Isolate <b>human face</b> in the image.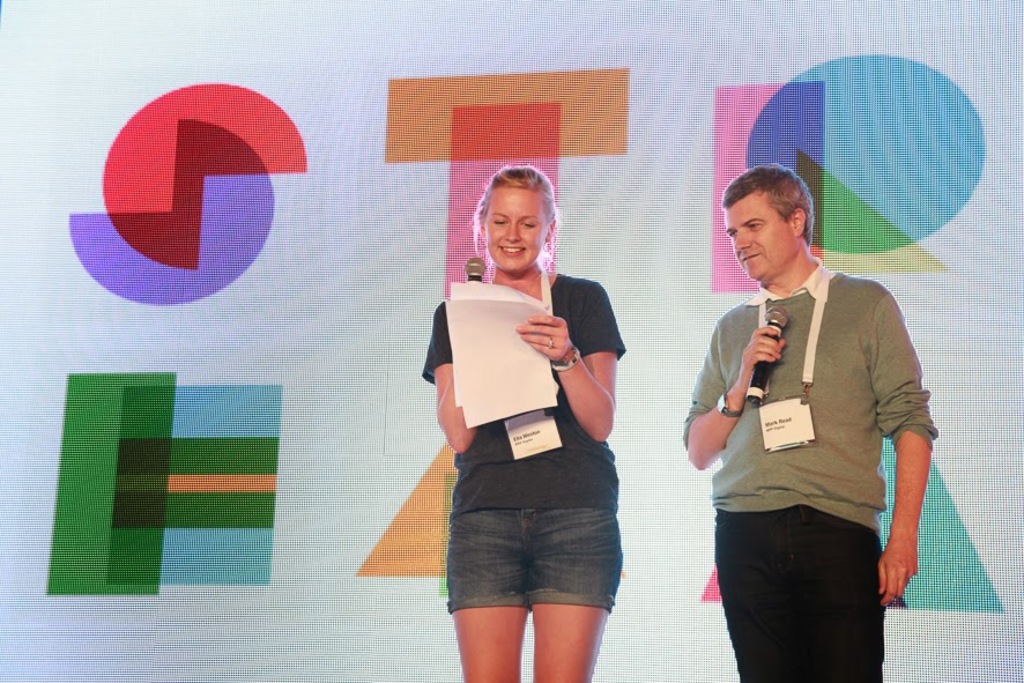
Isolated region: bbox=[487, 191, 544, 272].
